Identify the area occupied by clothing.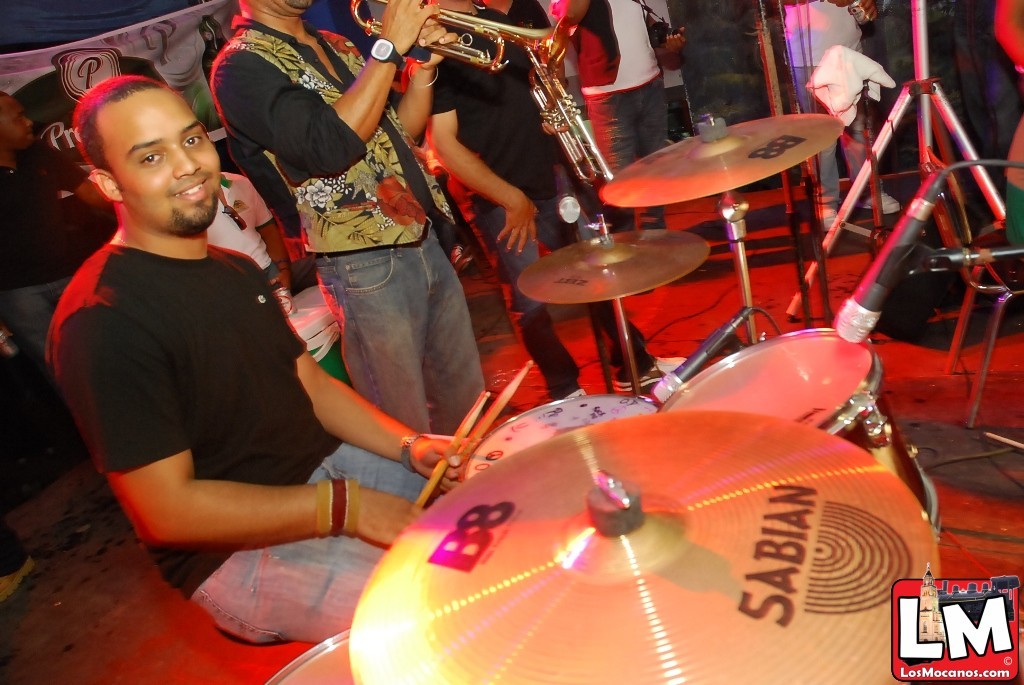
Area: select_region(0, 135, 94, 377).
